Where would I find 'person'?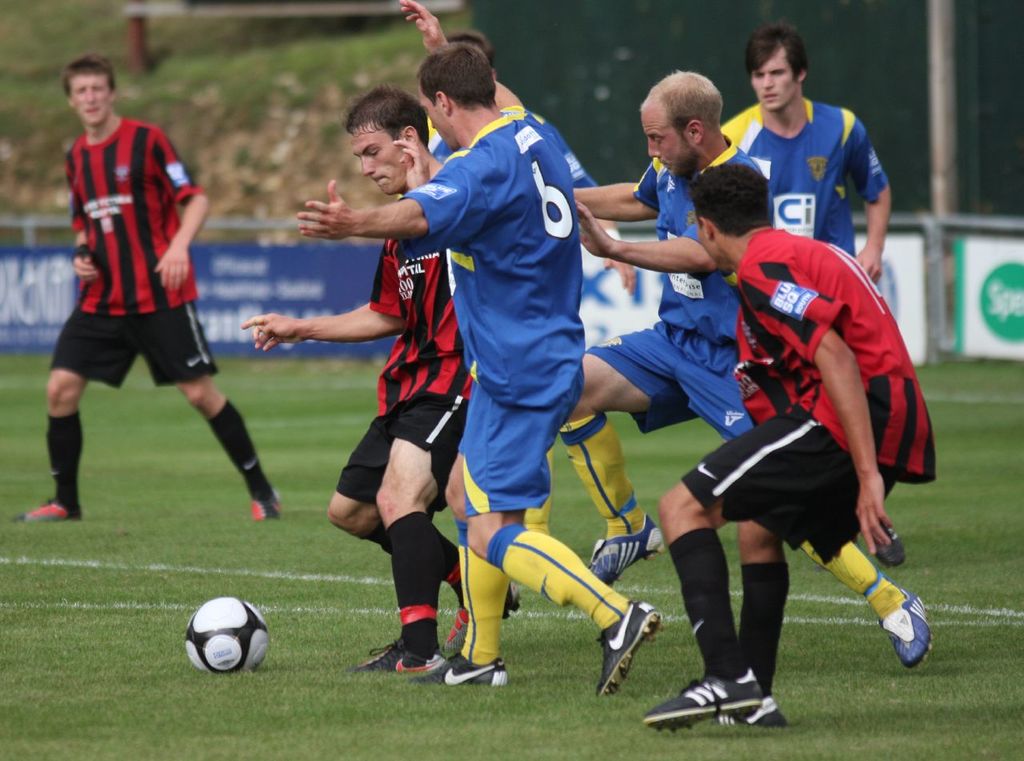
At <region>710, 25, 910, 565</region>.
